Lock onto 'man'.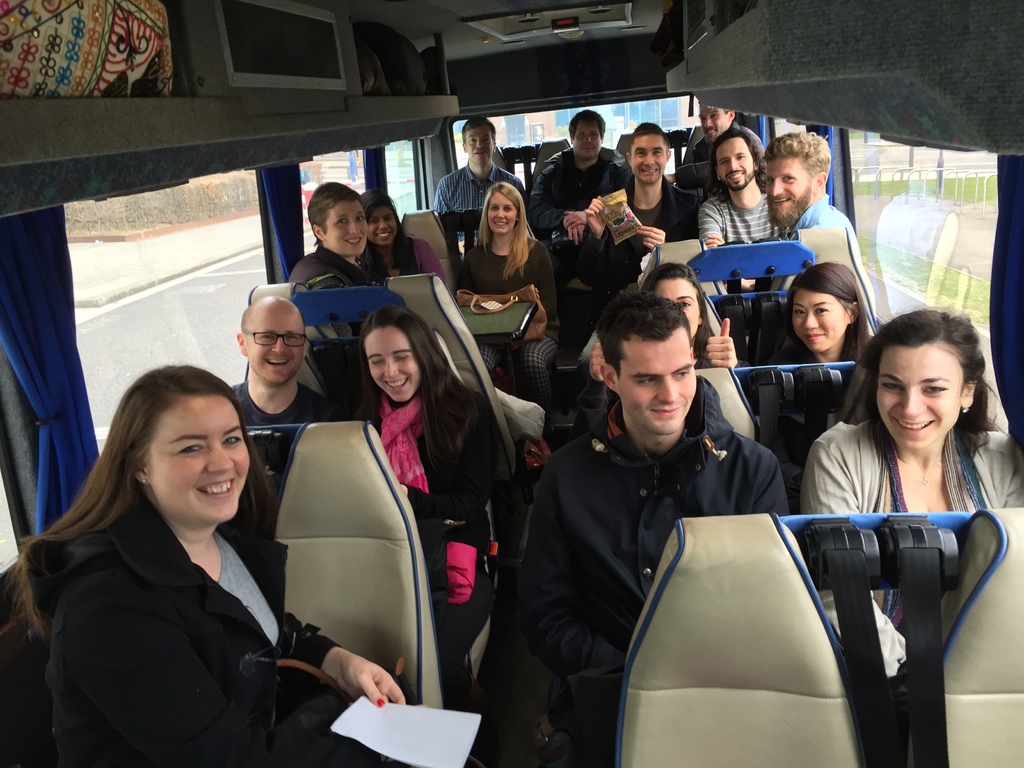
Locked: bbox=(433, 115, 556, 265).
